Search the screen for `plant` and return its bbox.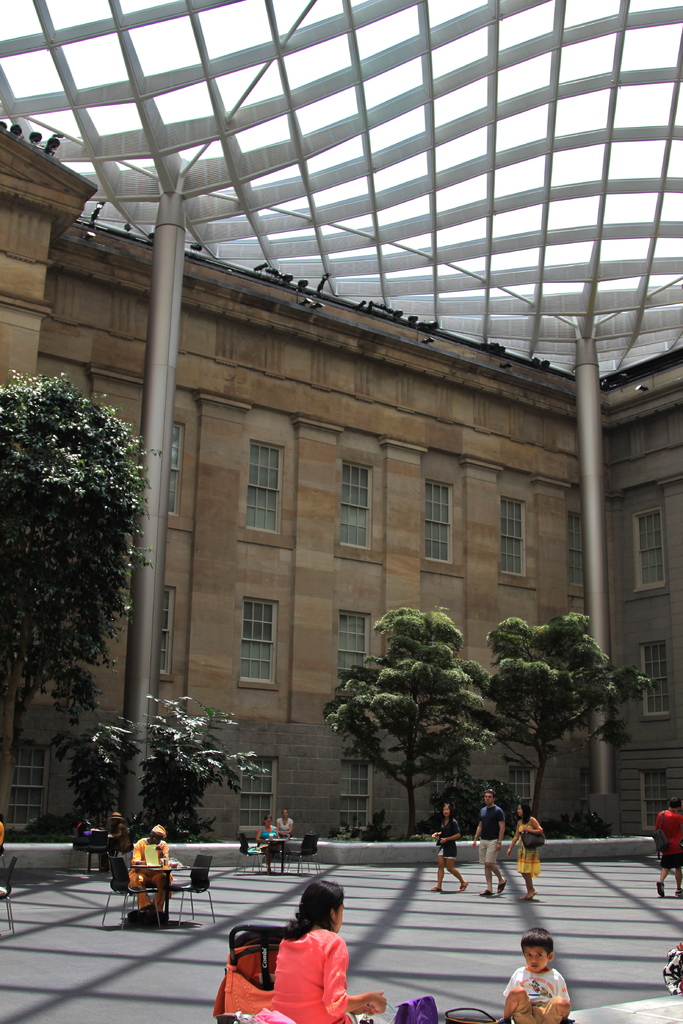
Found: l=545, t=813, r=607, b=837.
